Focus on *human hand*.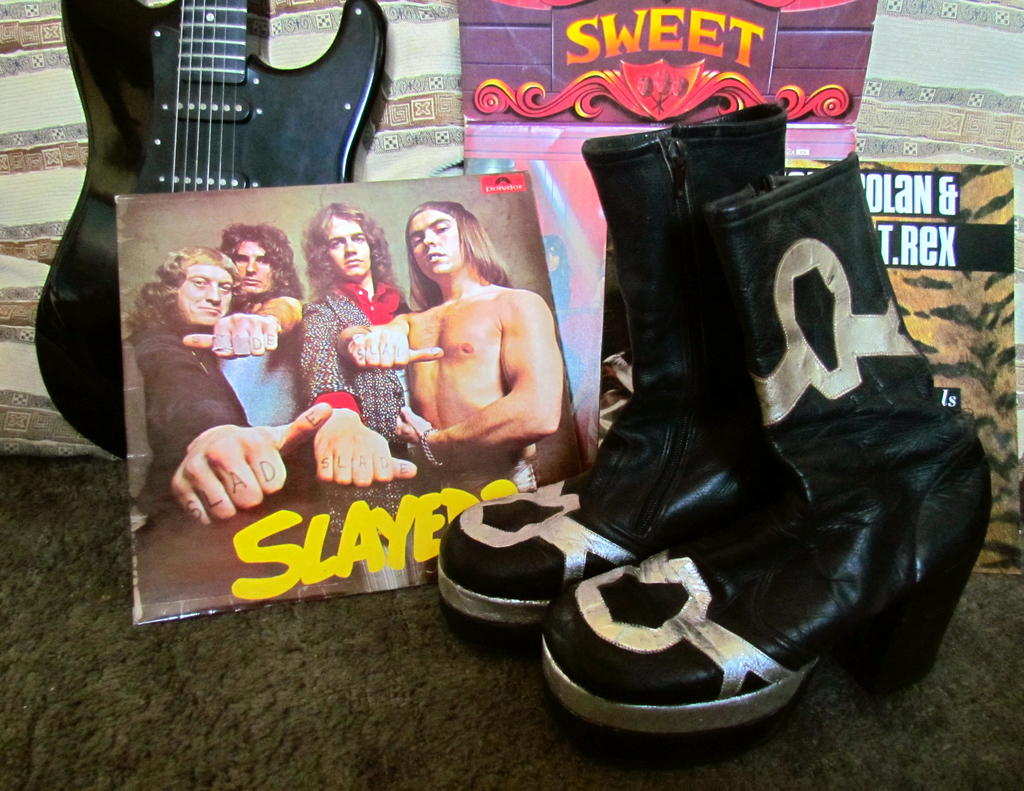
Focused at l=345, t=323, r=447, b=371.
